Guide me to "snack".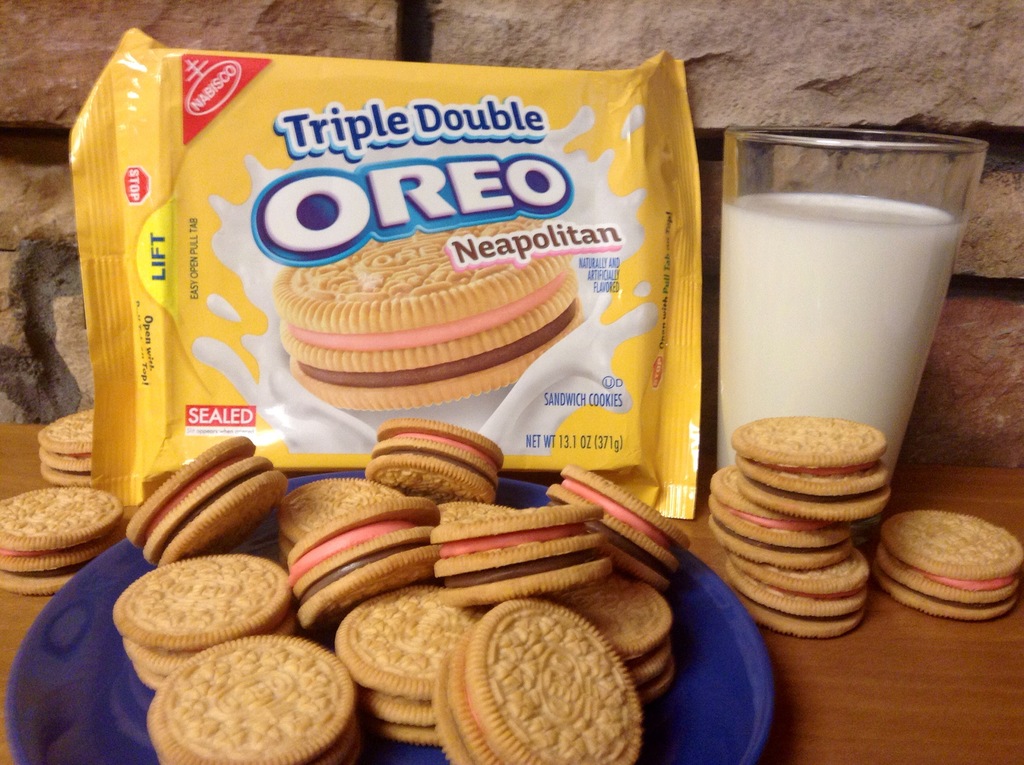
Guidance: 707, 465, 852, 567.
